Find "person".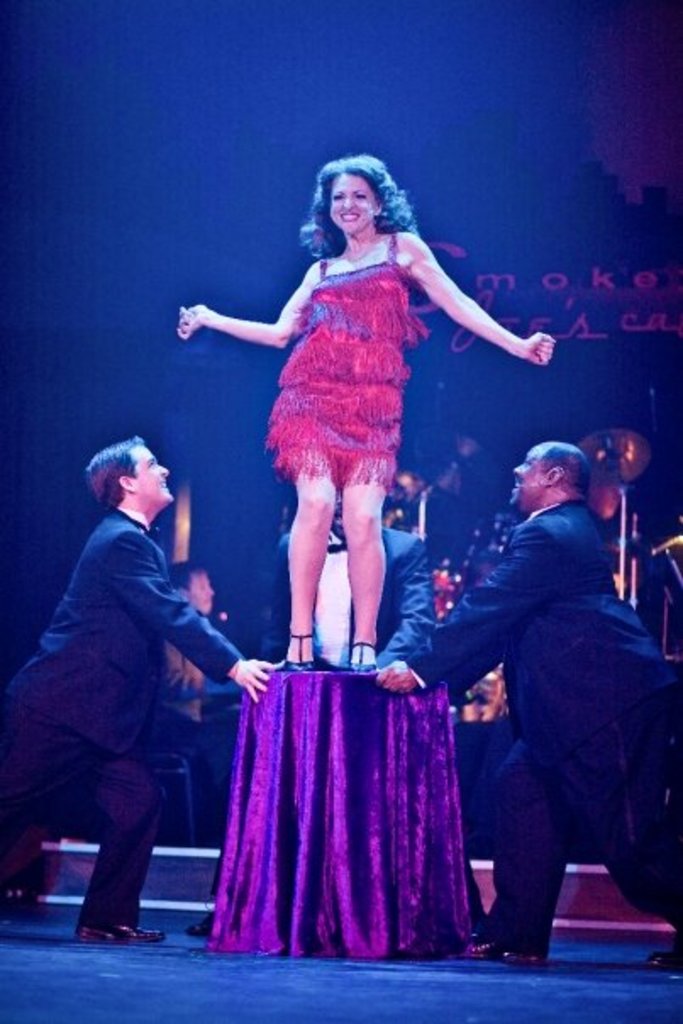
[x1=264, y1=485, x2=436, y2=670].
